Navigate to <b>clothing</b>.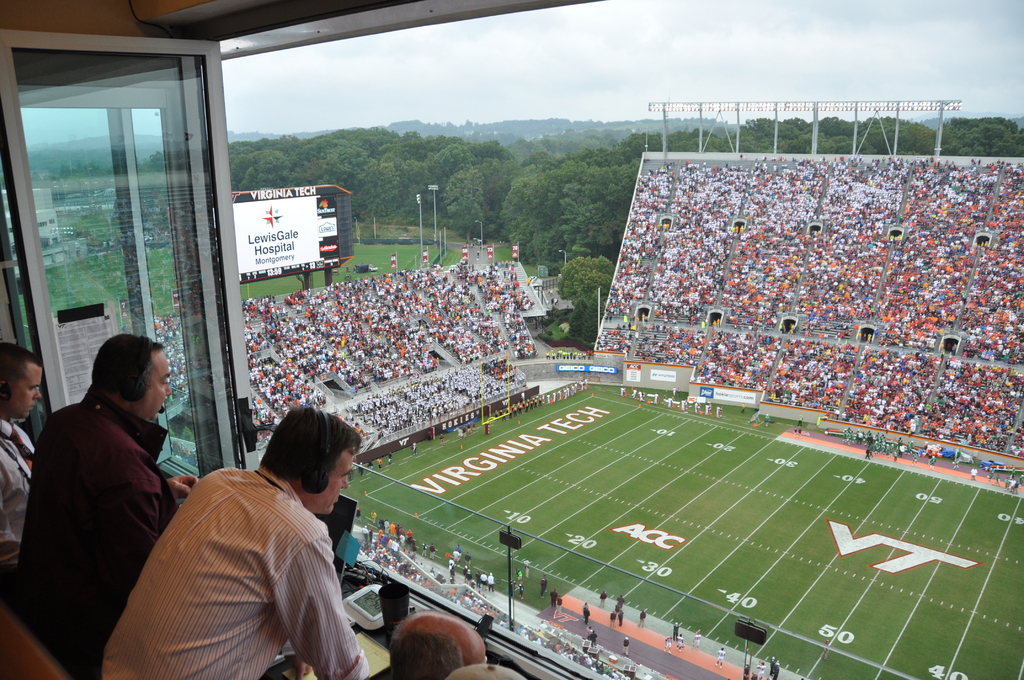
Navigation target: 426:546:435:555.
